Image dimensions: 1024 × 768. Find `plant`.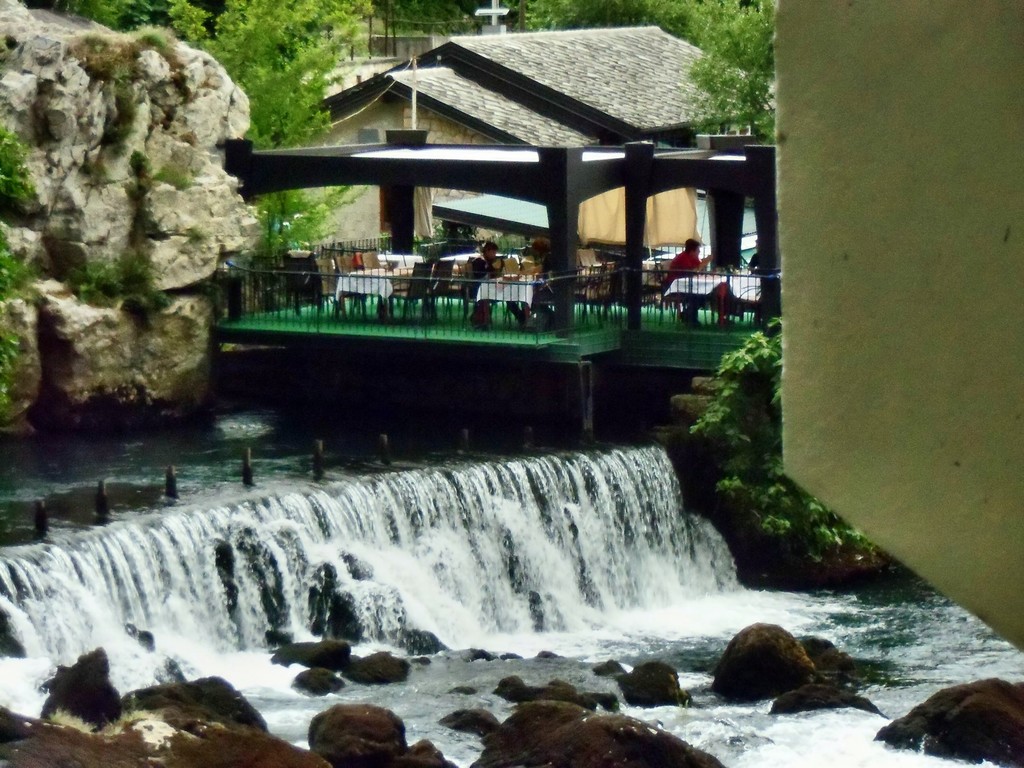
{"x1": 64, "y1": 19, "x2": 194, "y2": 94}.
